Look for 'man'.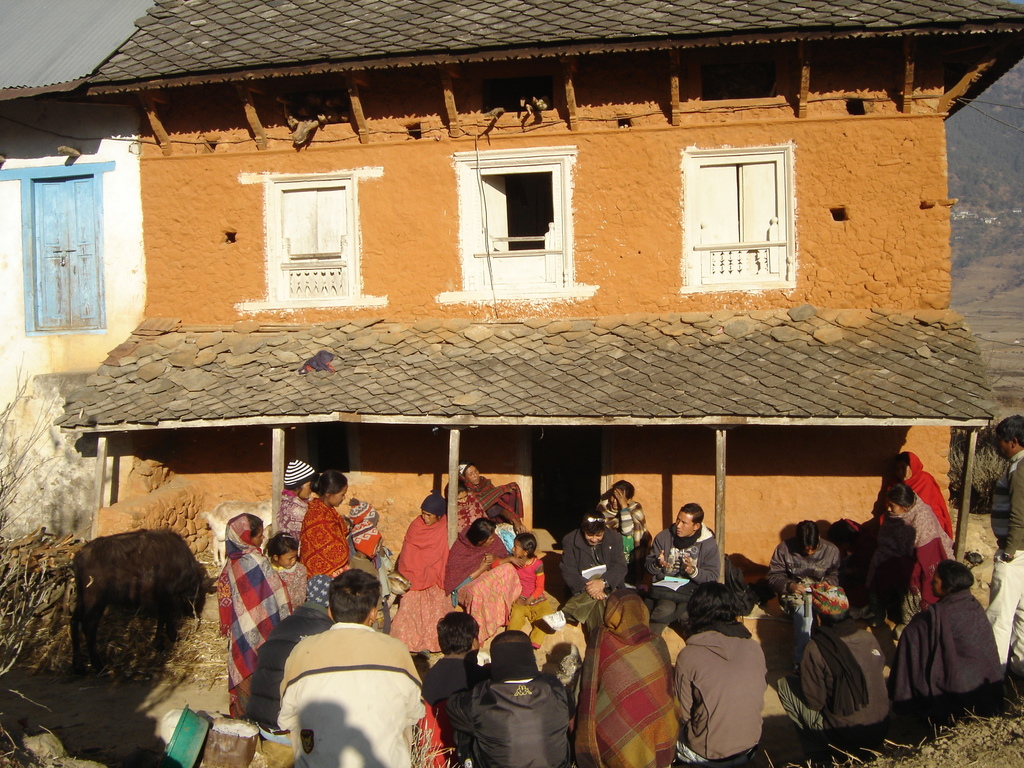
Found: 422 609 493 767.
